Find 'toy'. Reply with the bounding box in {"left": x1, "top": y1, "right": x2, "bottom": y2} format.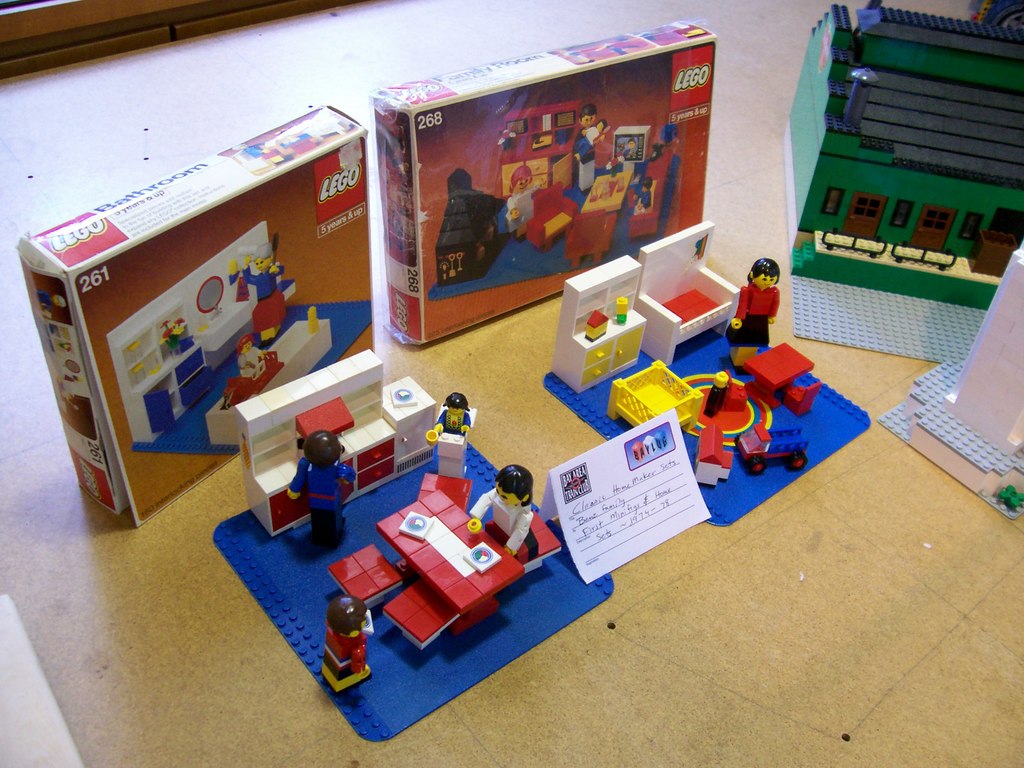
{"left": 234, "top": 348, "right": 435, "bottom": 537}.
